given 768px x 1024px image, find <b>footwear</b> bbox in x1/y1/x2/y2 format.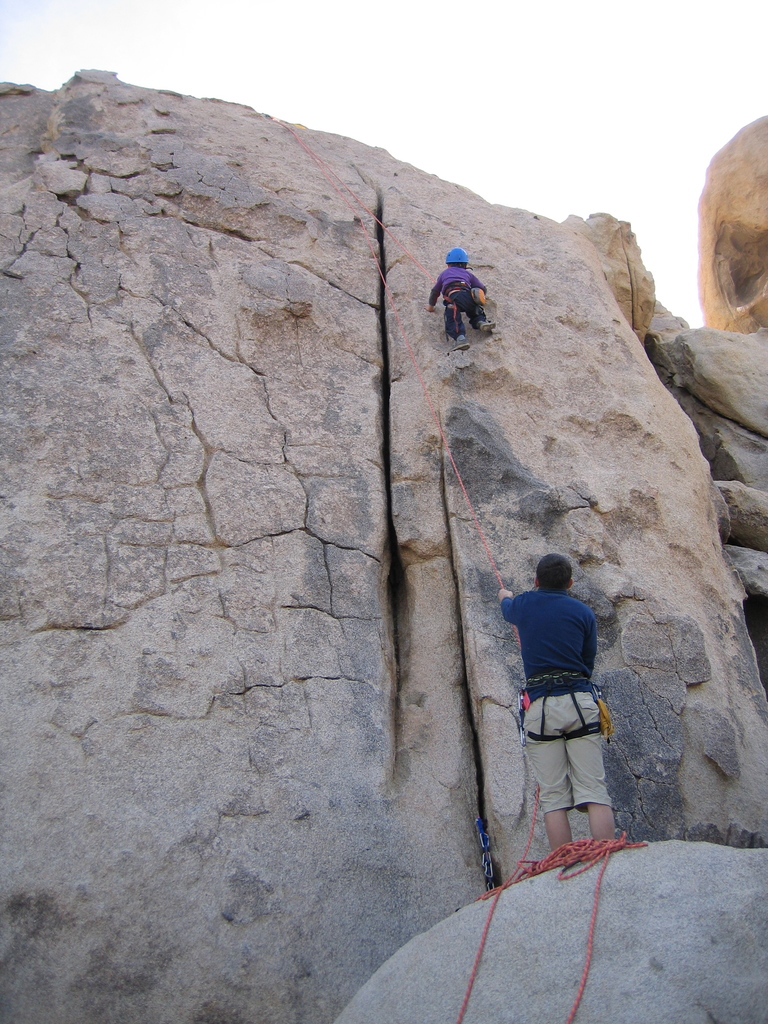
468/317/493/330.
